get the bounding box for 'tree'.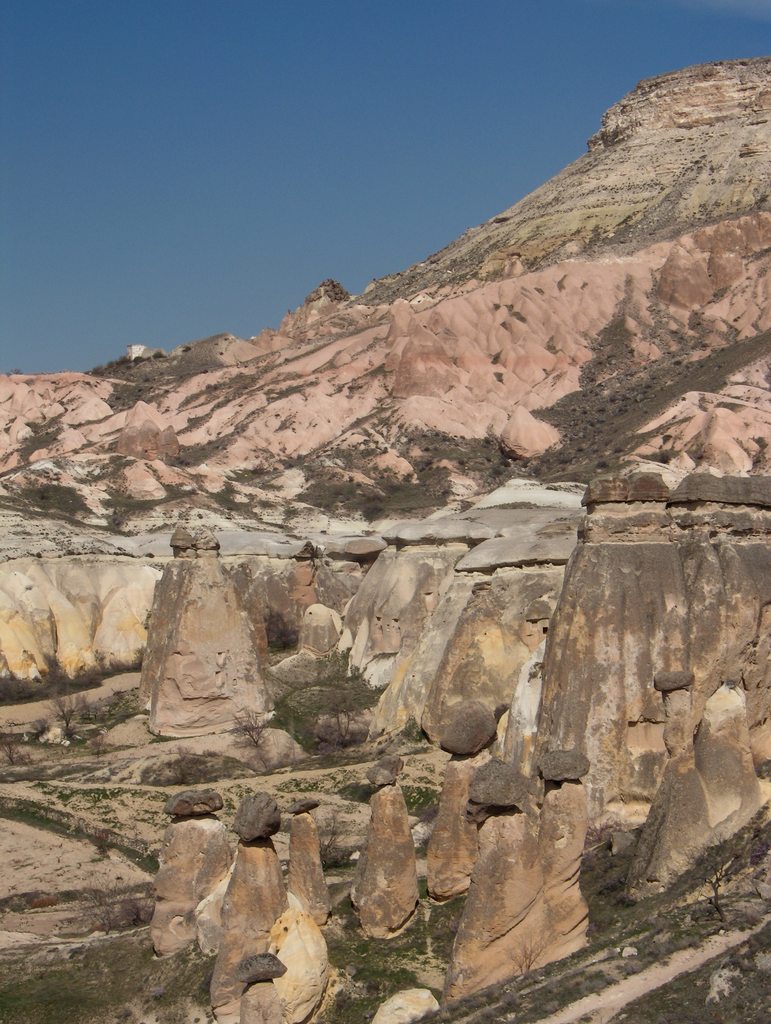
[218,703,273,749].
